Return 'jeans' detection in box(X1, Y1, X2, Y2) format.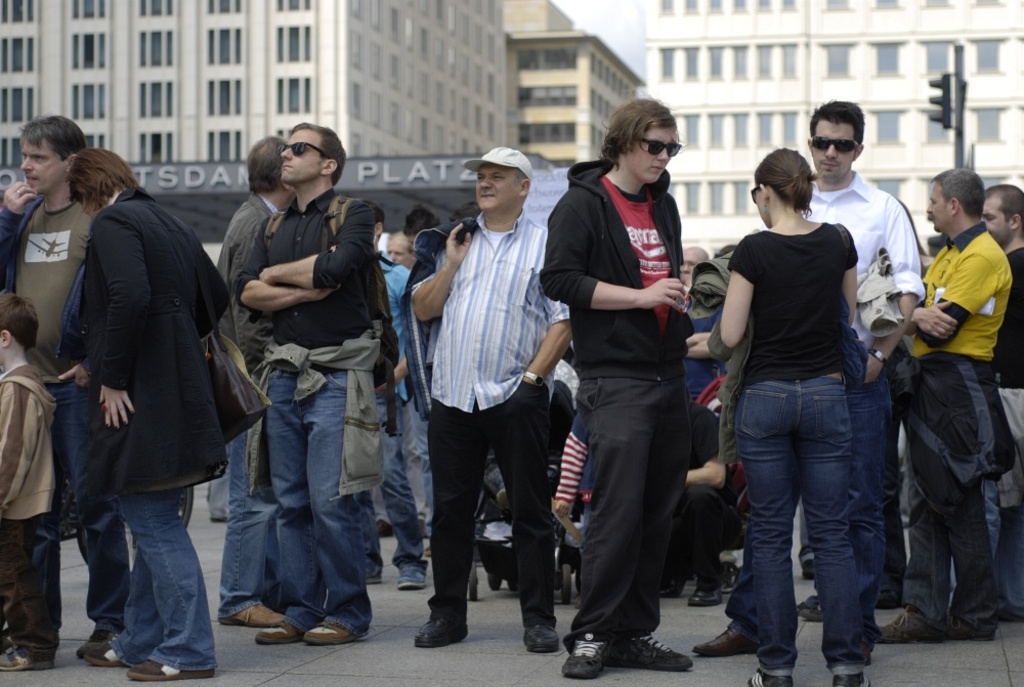
box(842, 373, 880, 588).
